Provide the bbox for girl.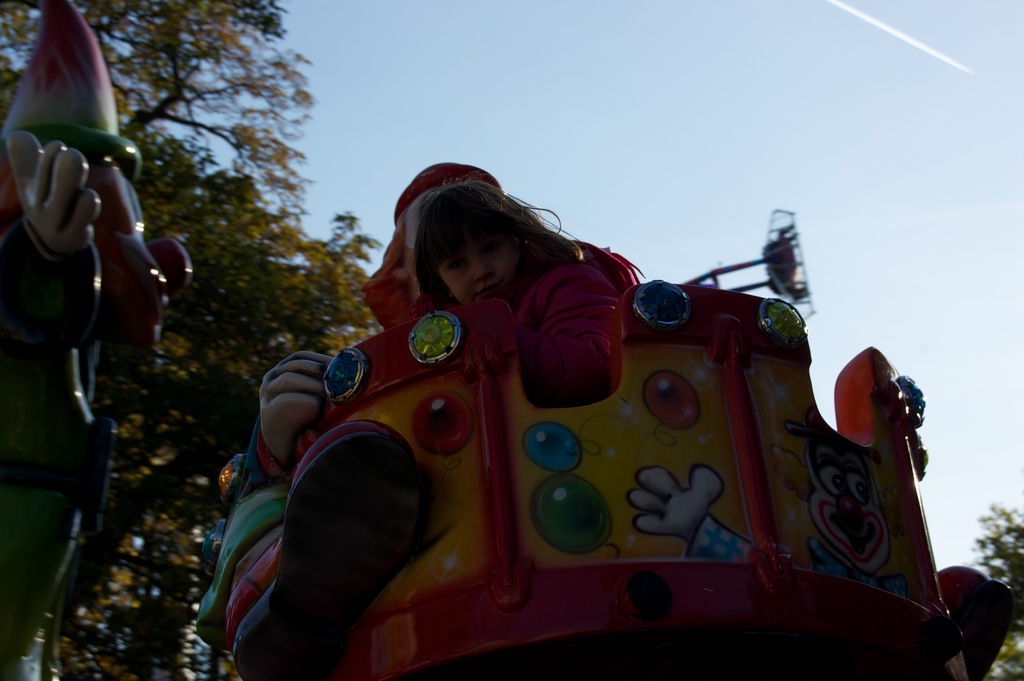
{"x1": 408, "y1": 172, "x2": 650, "y2": 407}.
